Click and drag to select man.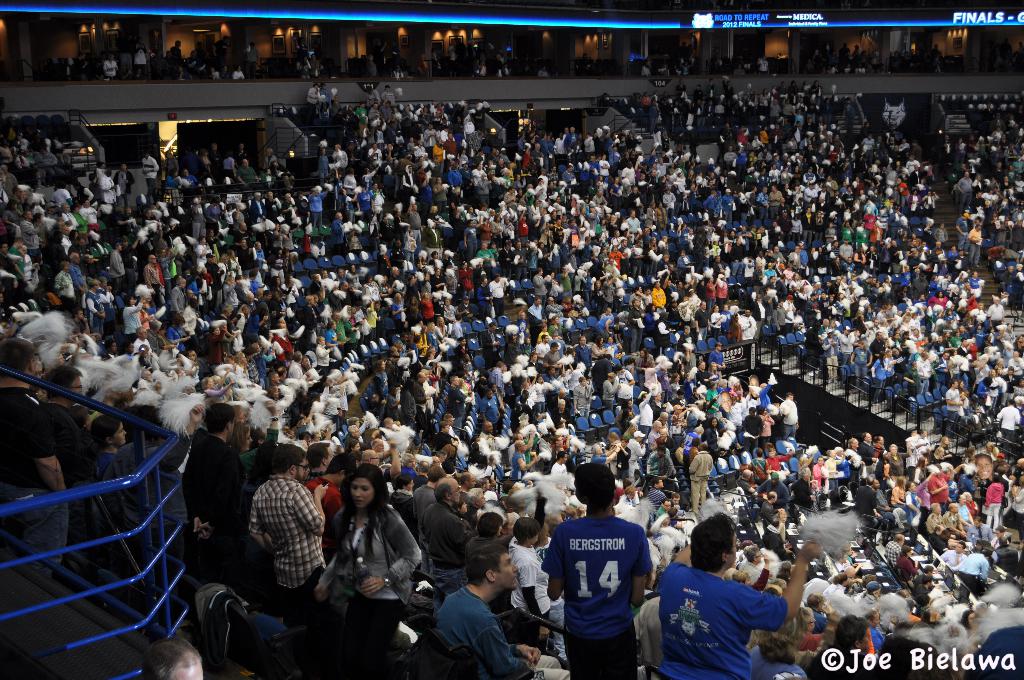
Selection: box=[573, 377, 596, 416].
